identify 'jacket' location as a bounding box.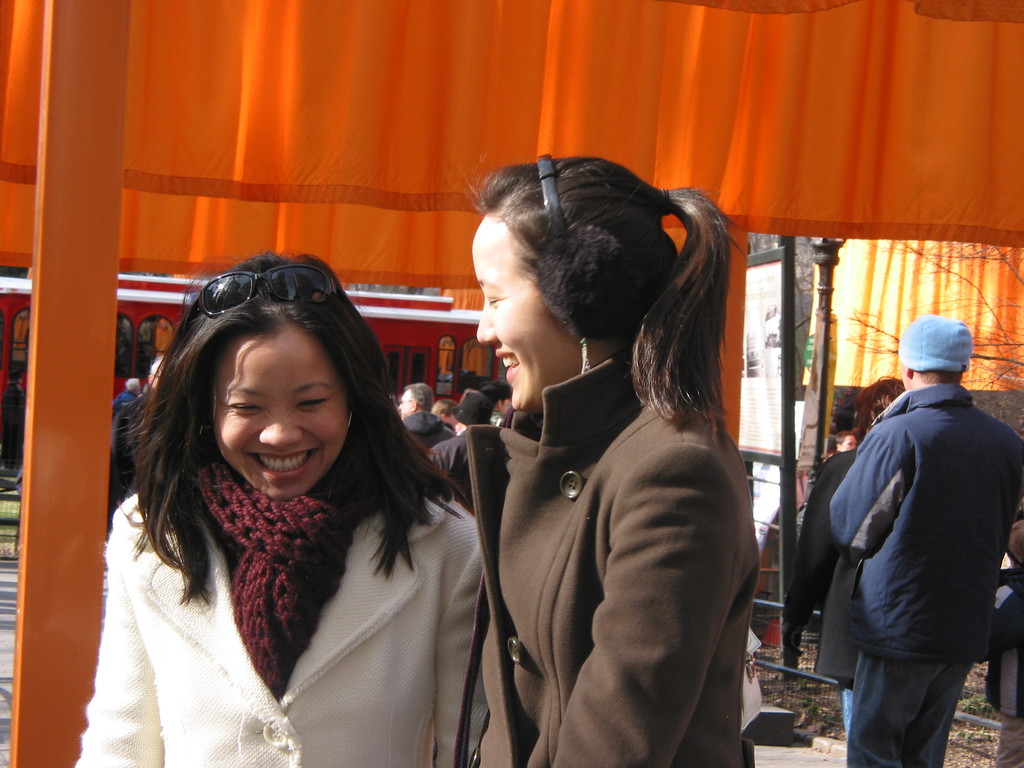
Rect(425, 436, 461, 492).
